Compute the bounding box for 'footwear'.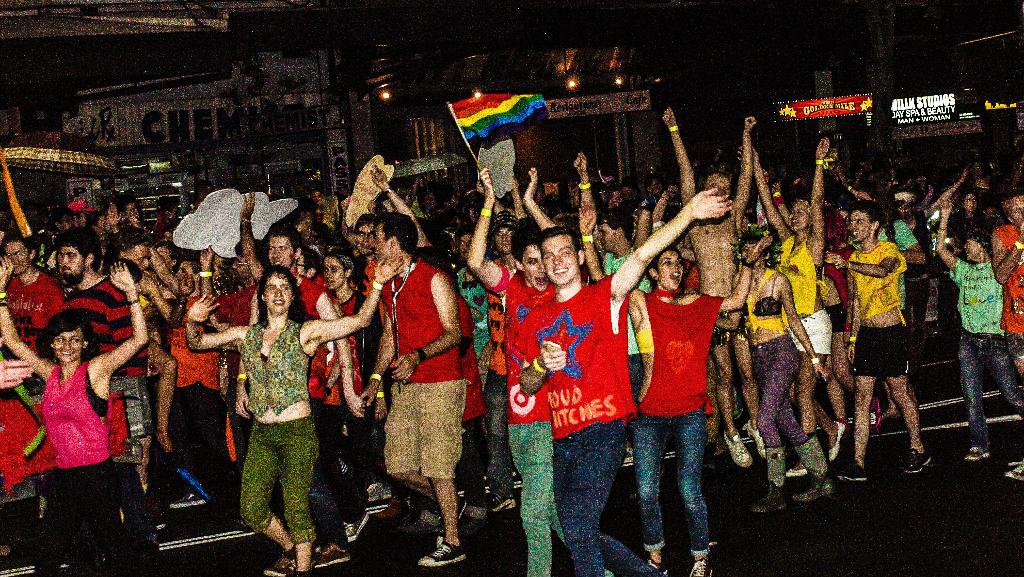
[left=312, top=542, right=349, bottom=567].
